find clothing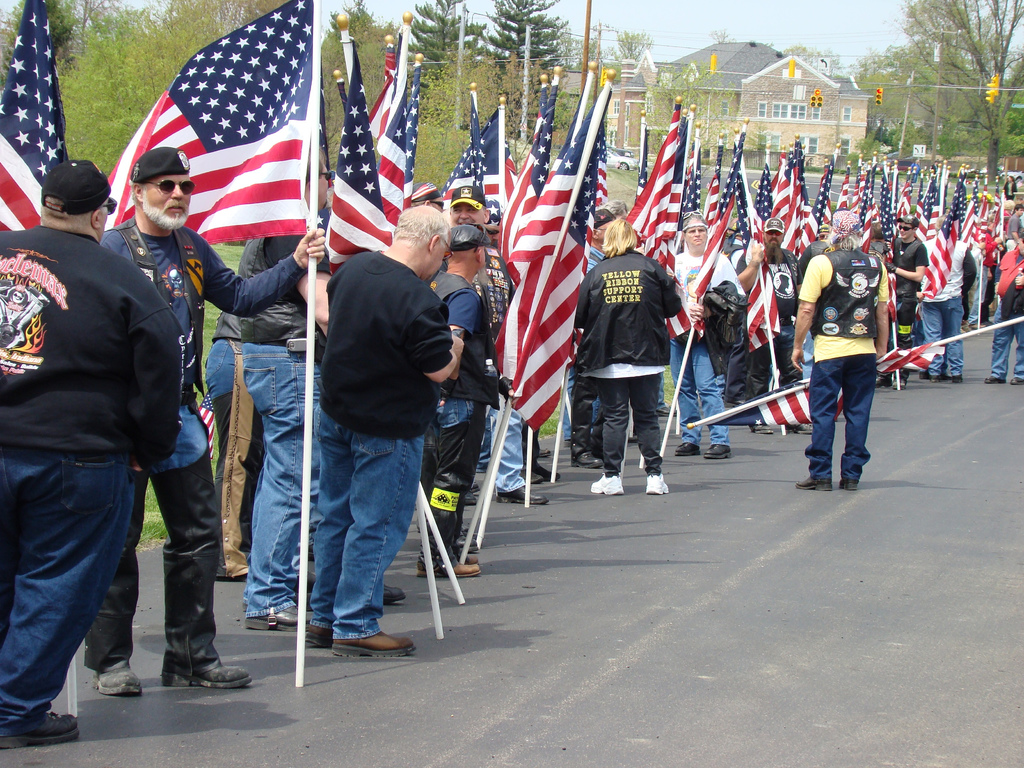
<region>487, 235, 520, 342</region>
